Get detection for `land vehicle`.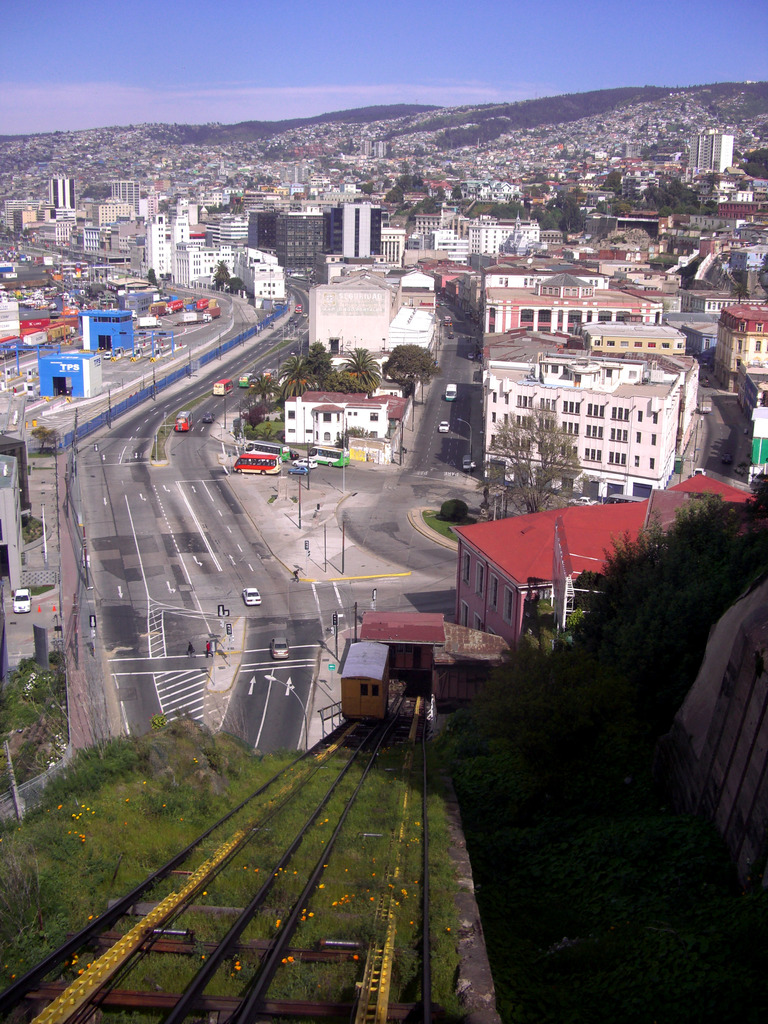
Detection: x1=174 y1=410 x2=195 y2=432.
